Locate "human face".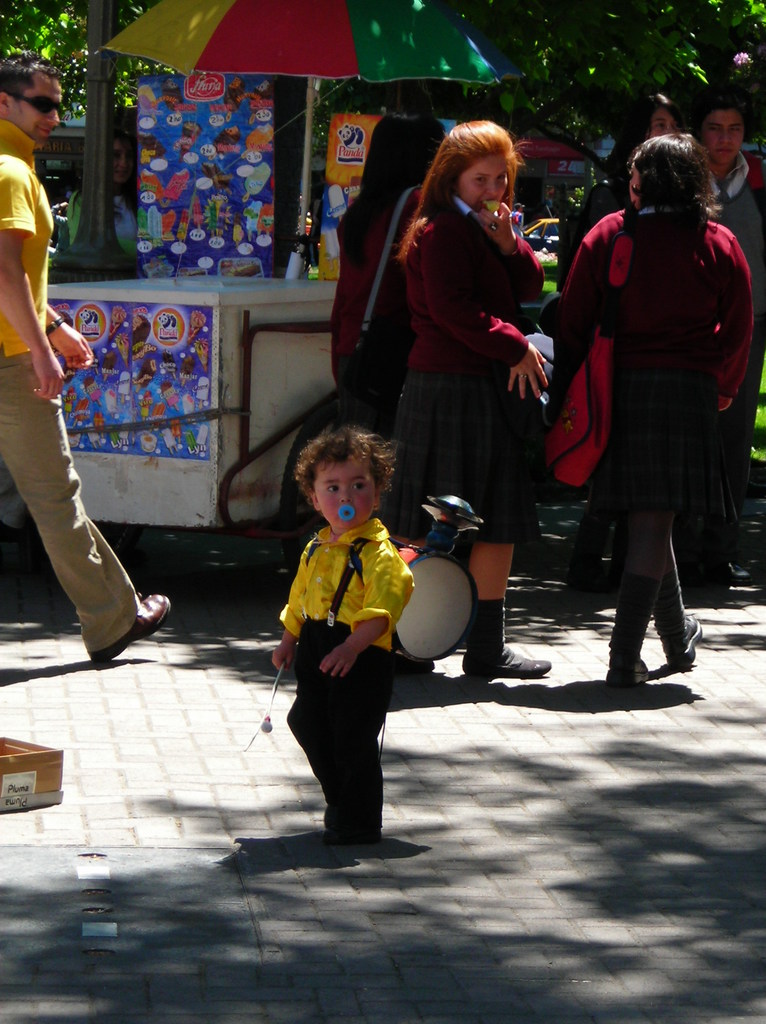
Bounding box: Rect(7, 78, 60, 143).
